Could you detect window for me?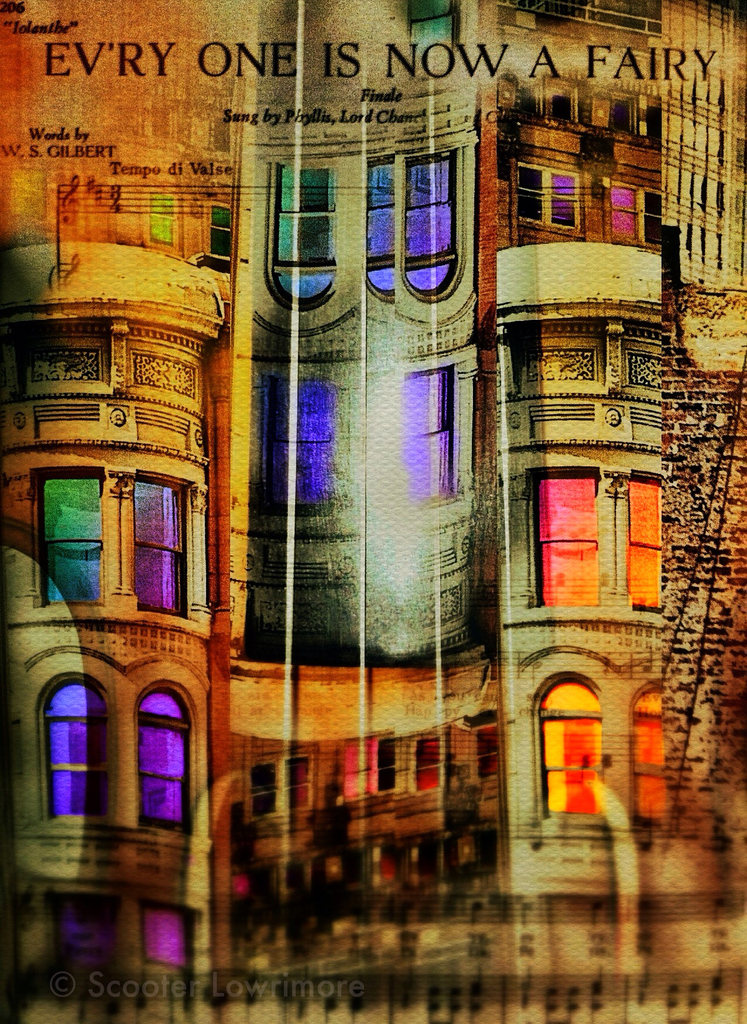
Detection result: (33, 665, 110, 819).
